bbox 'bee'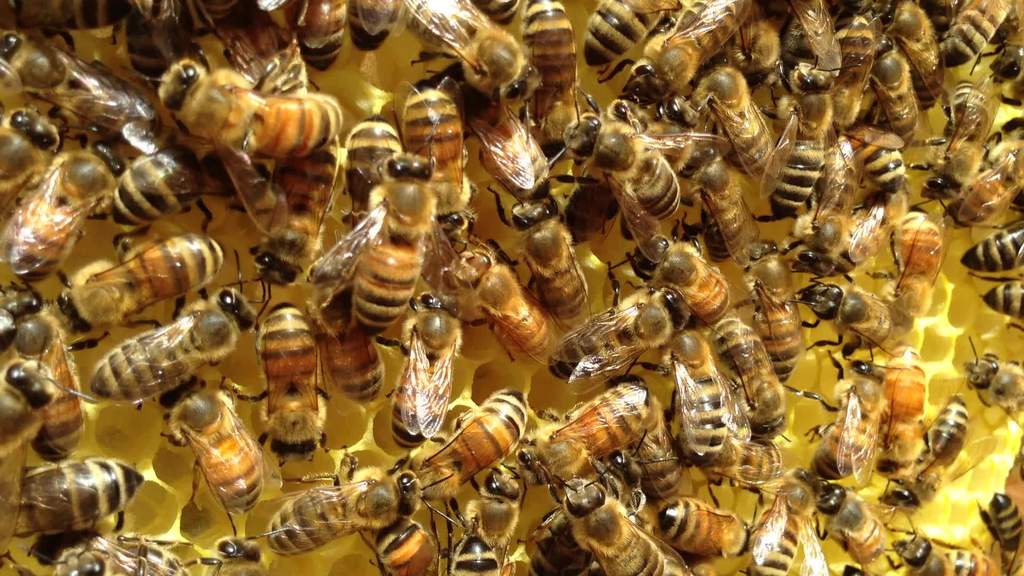
Rect(442, 511, 498, 575)
